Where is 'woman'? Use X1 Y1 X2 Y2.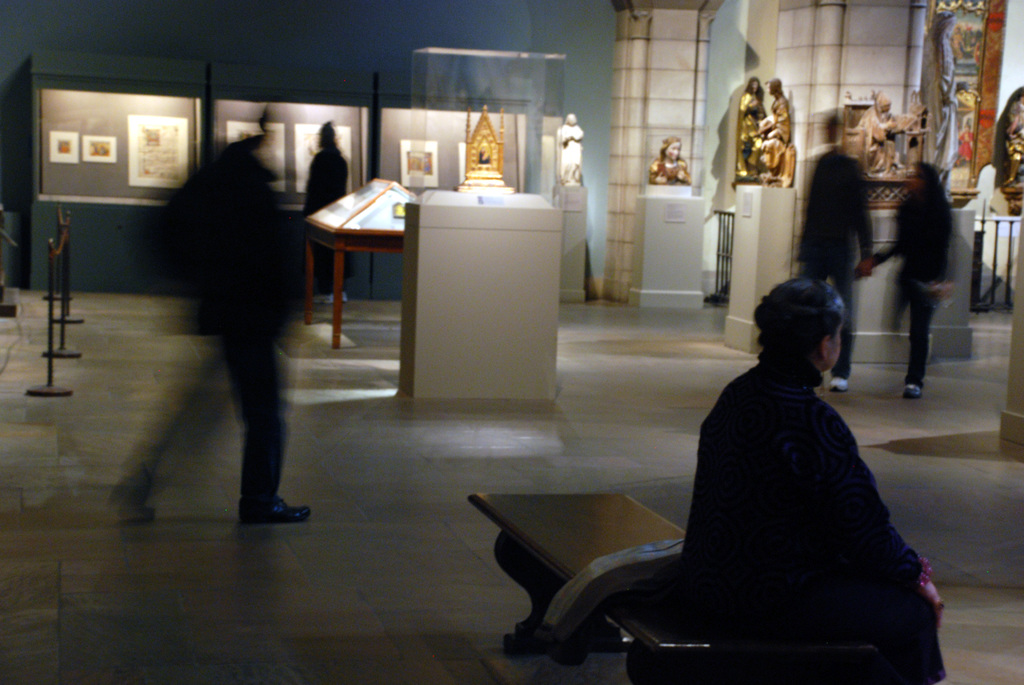
874 141 973 397.
